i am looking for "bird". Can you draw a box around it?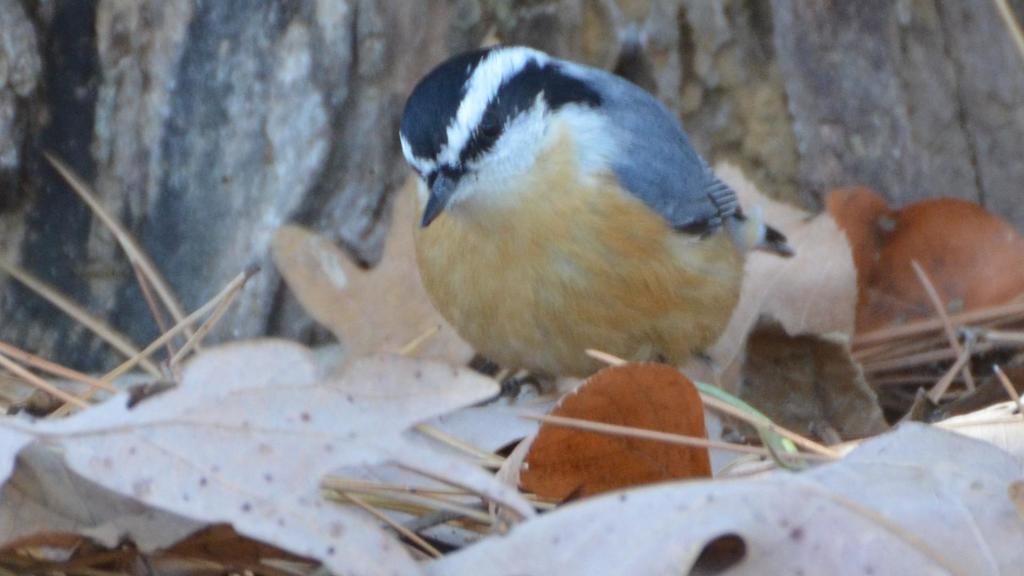
Sure, the bounding box is 391 49 810 417.
